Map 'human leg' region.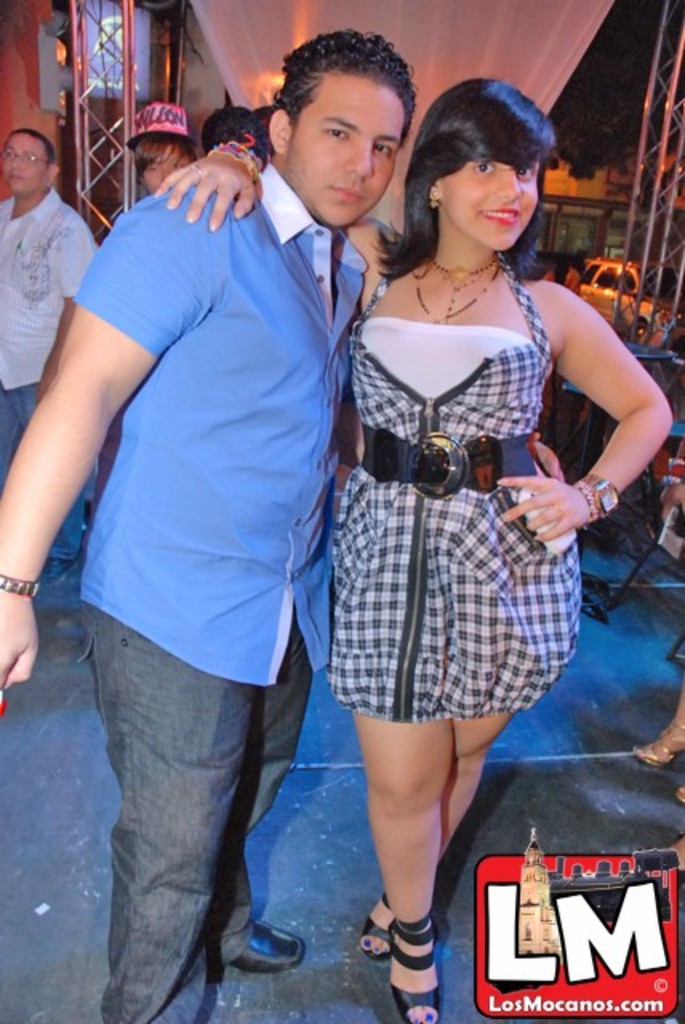
Mapped to [368,678,487,994].
